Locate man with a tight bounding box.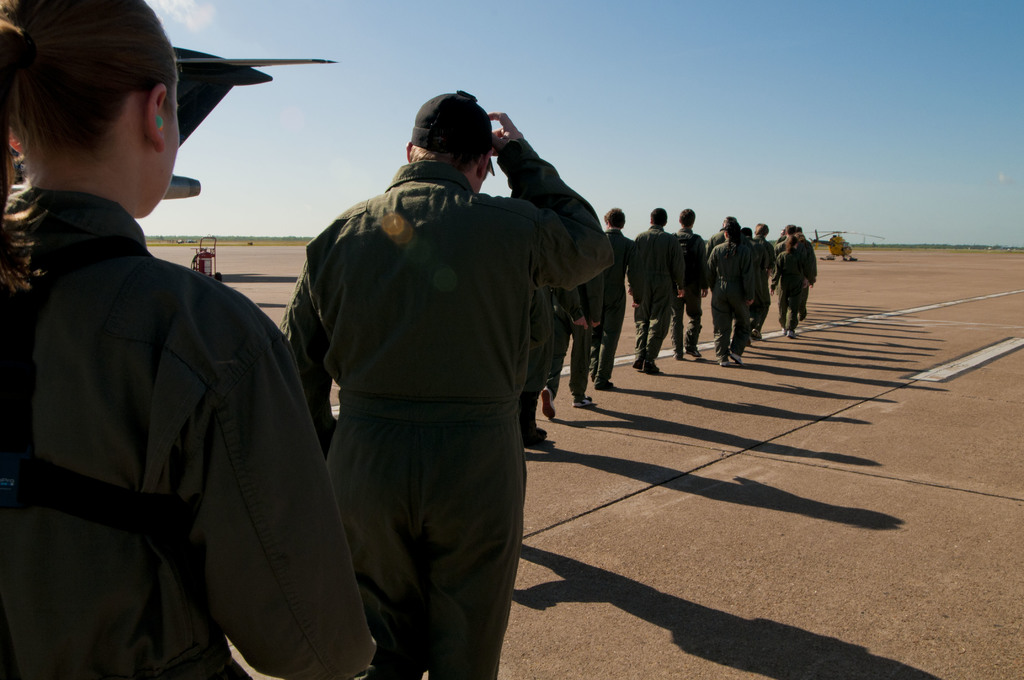
left=781, top=231, right=787, bottom=236.
